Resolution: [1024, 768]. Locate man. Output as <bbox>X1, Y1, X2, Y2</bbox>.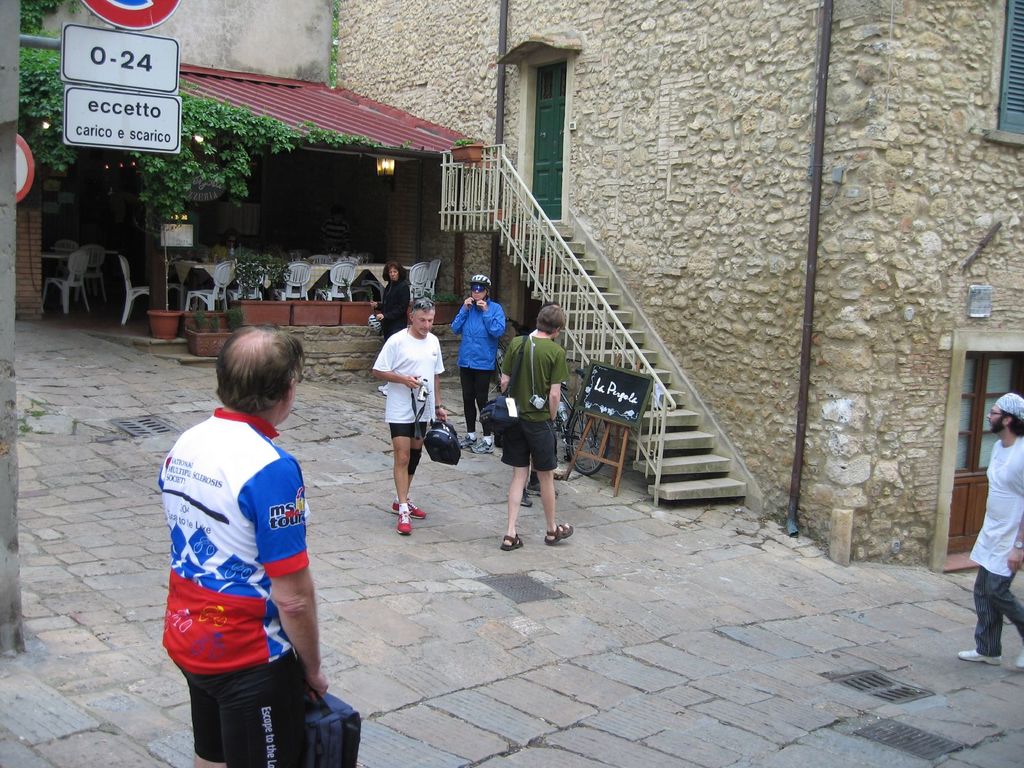
<bbox>367, 292, 453, 536</bbox>.
